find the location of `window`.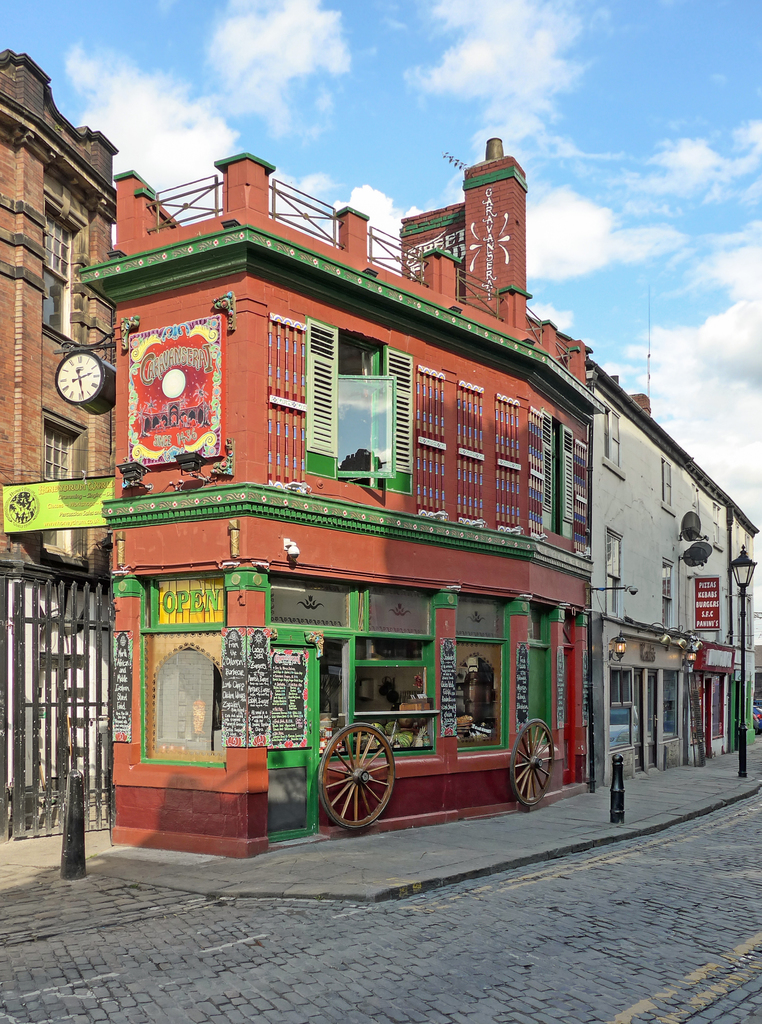
Location: [597, 406, 620, 469].
